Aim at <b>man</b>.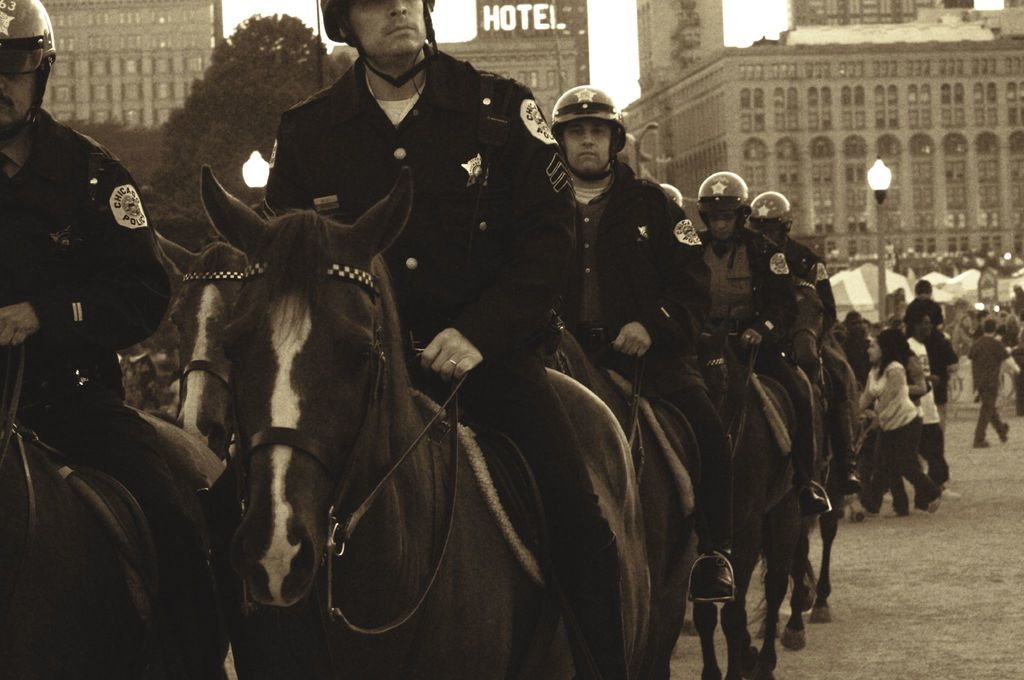
Aimed at detection(263, 0, 621, 679).
